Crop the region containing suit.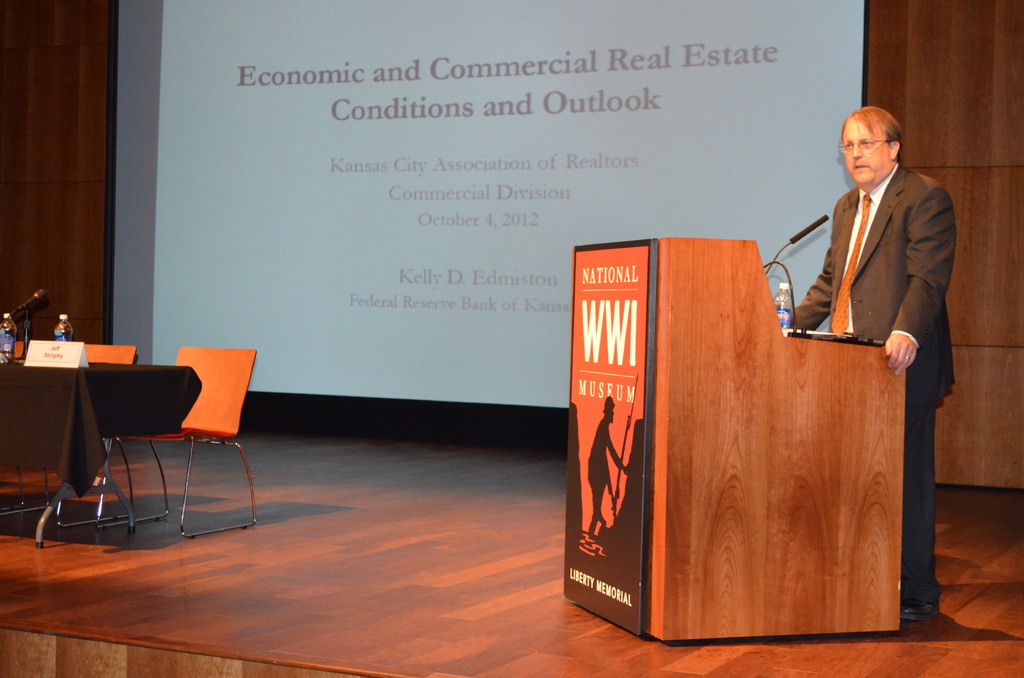
Crop region: [772, 136, 957, 508].
